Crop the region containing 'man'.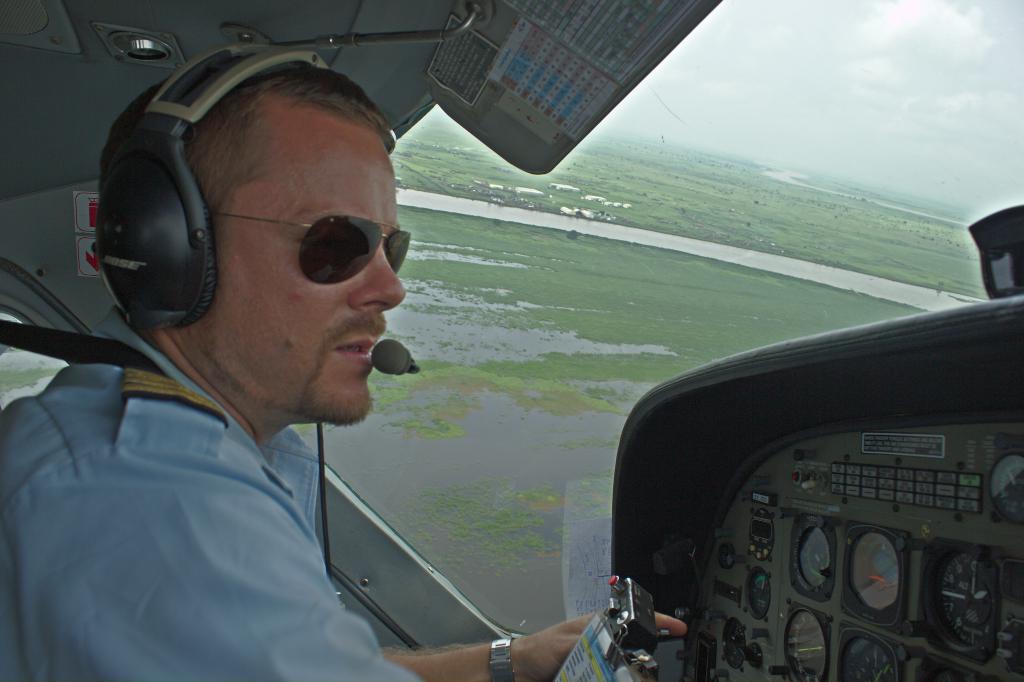
Crop region: box=[48, 74, 714, 665].
